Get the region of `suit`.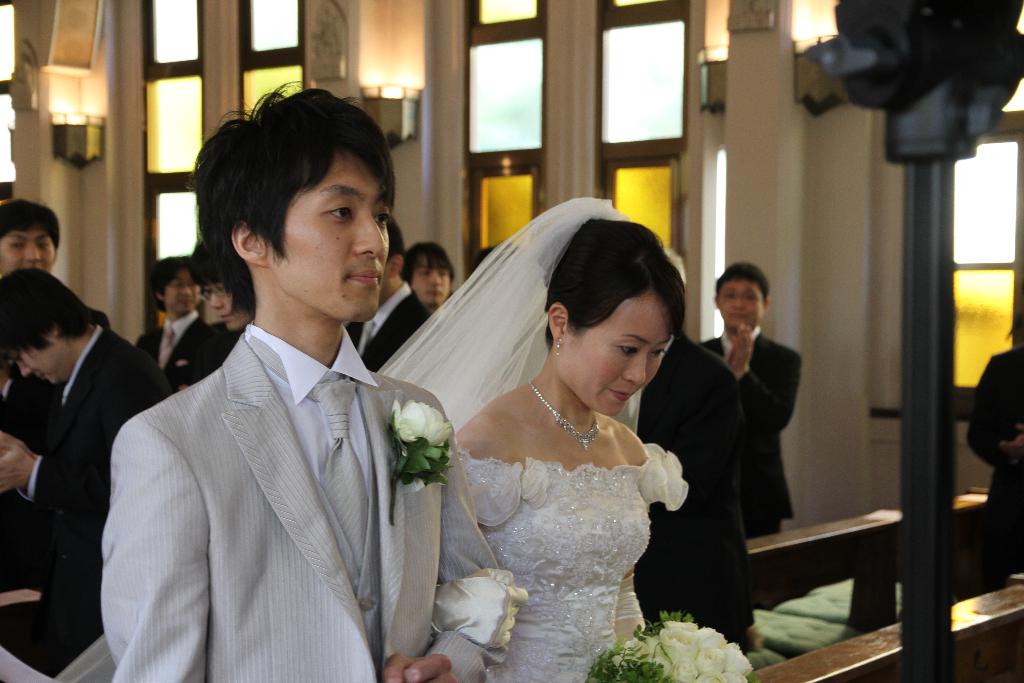
17, 323, 173, 682.
